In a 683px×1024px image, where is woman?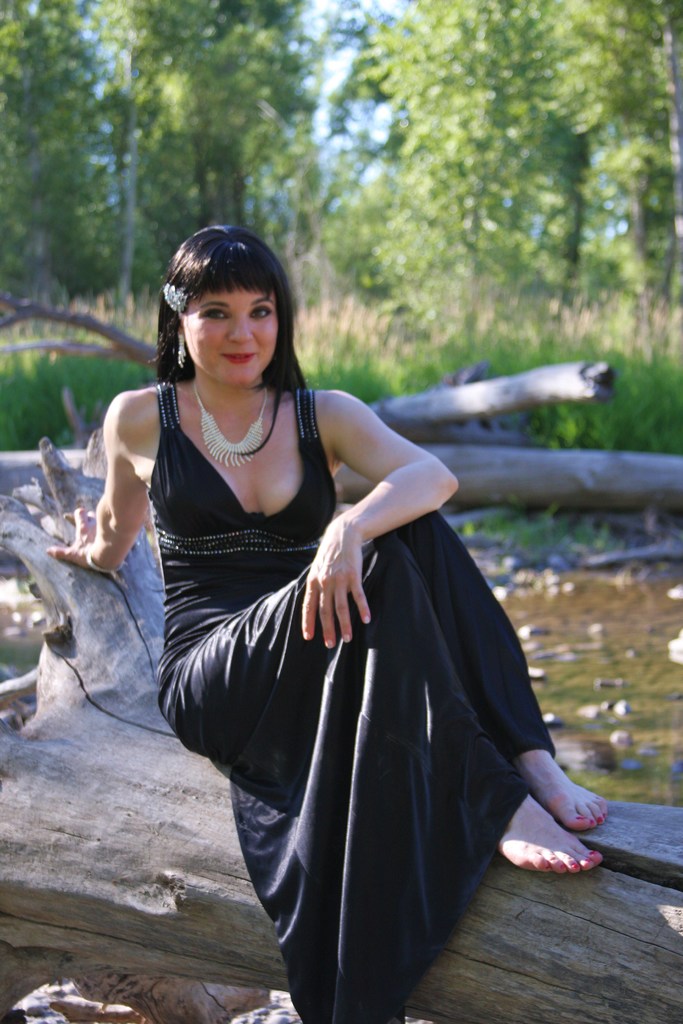
bbox(107, 231, 589, 1012).
